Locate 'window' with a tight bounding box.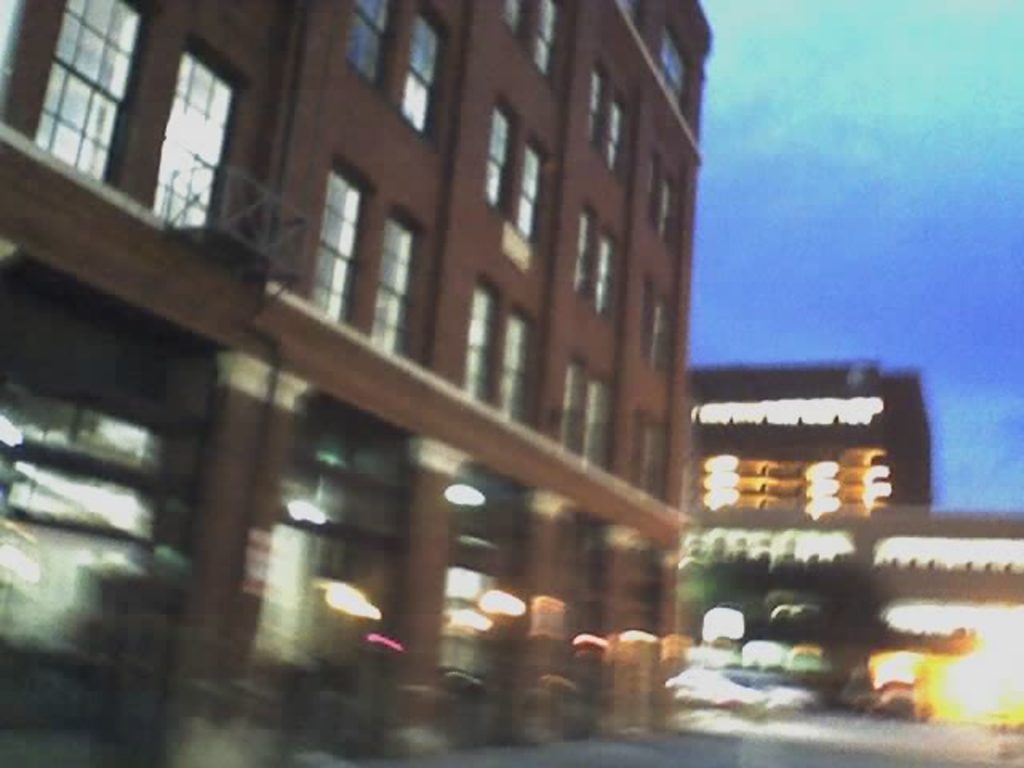
rect(304, 158, 381, 330).
